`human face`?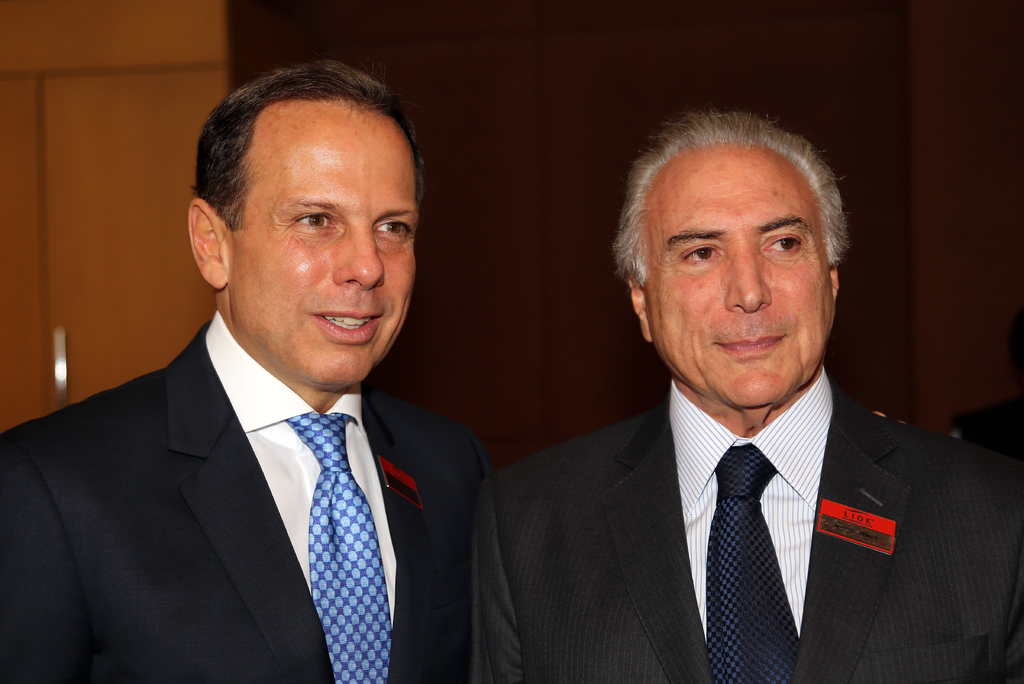
[x1=644, y1=150, x2=837, y2=411]
